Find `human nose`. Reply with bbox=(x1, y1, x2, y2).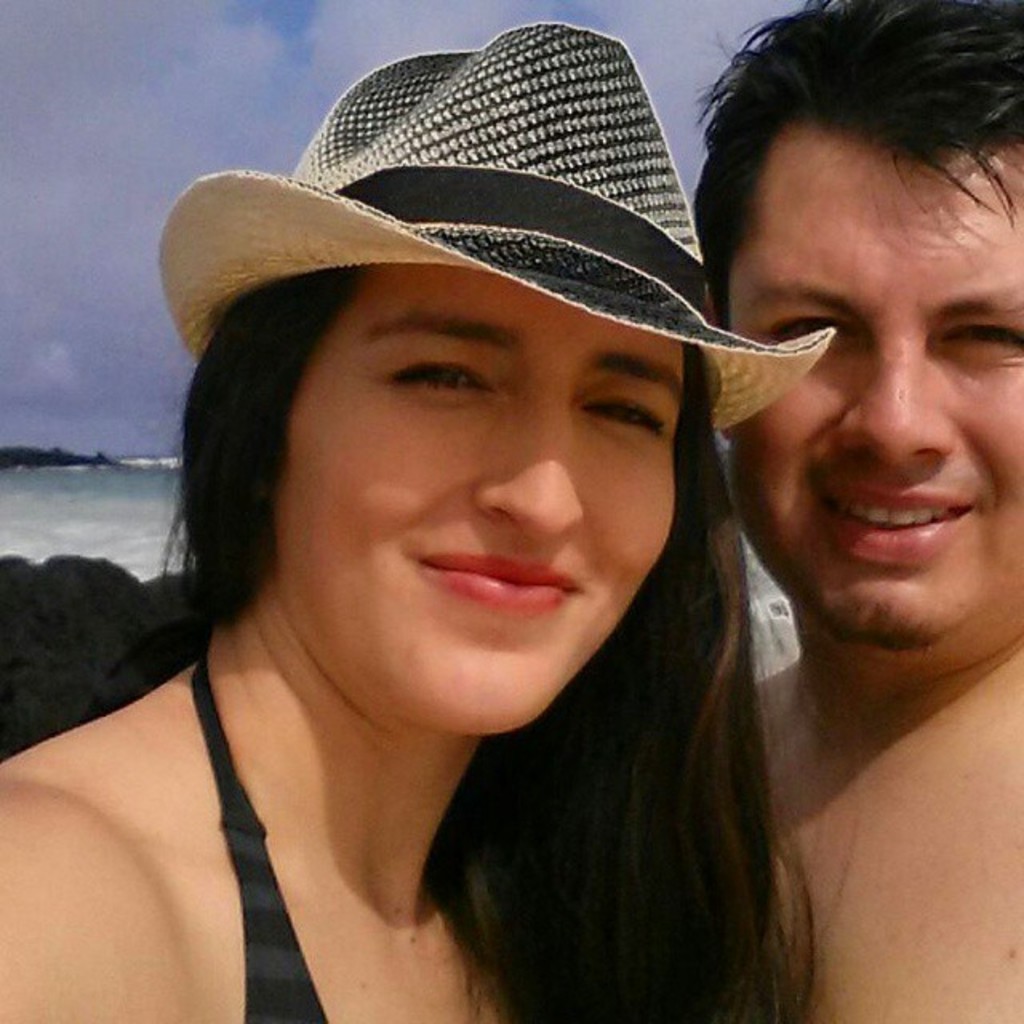
bbox=(478, 382, 589, 541).
